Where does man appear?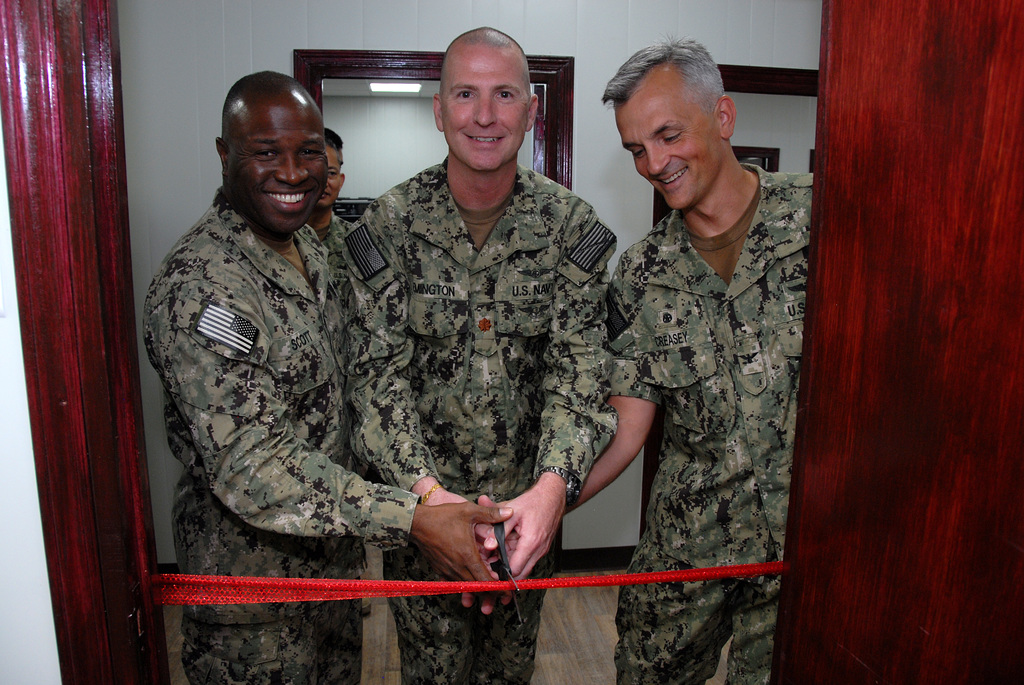
Appears at bbox=[481, 35, 816, 684].
